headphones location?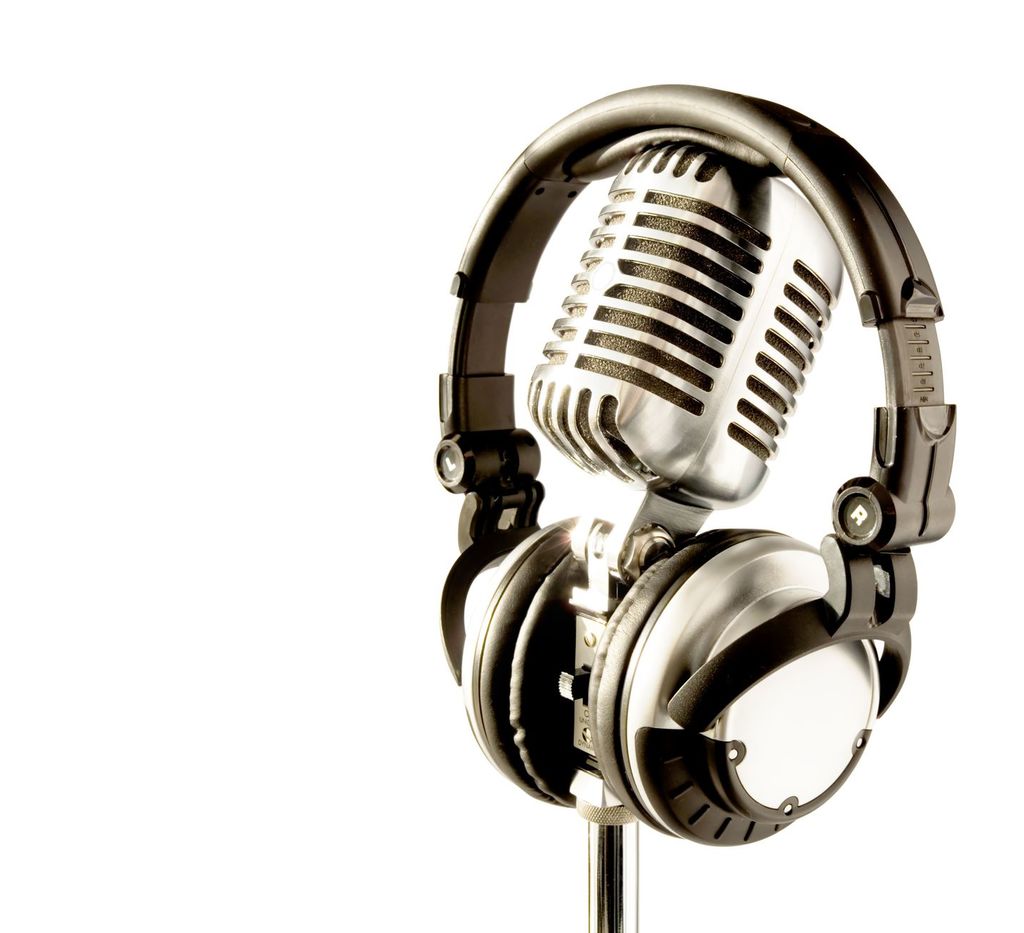
locate(430, 74, 968, 846)
